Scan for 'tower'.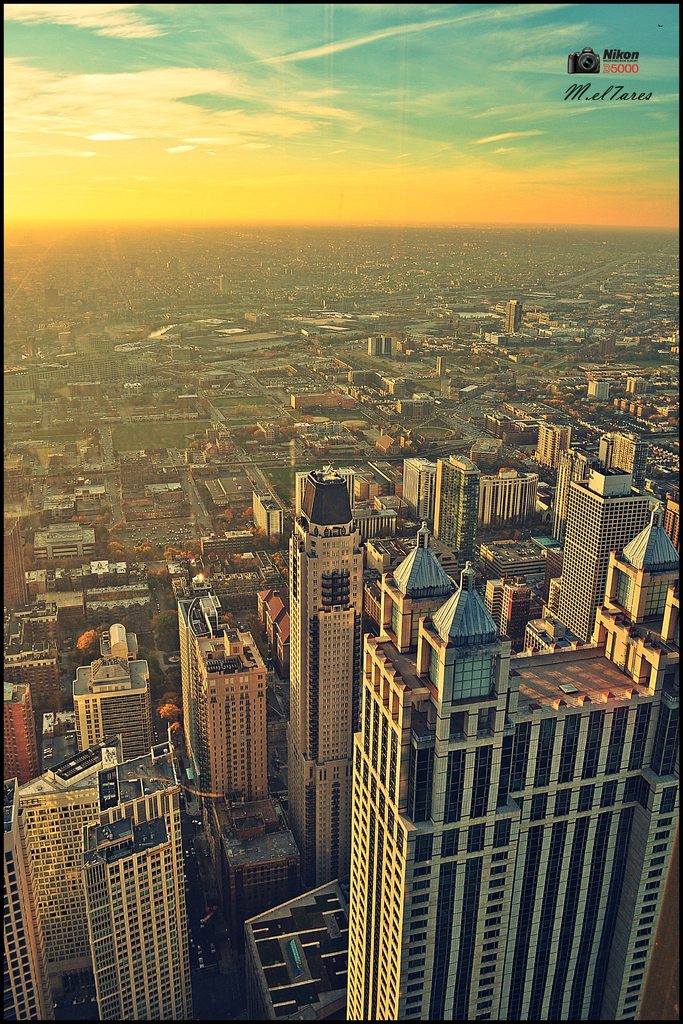
Scan result: detection(76, 650, 156, 750).
